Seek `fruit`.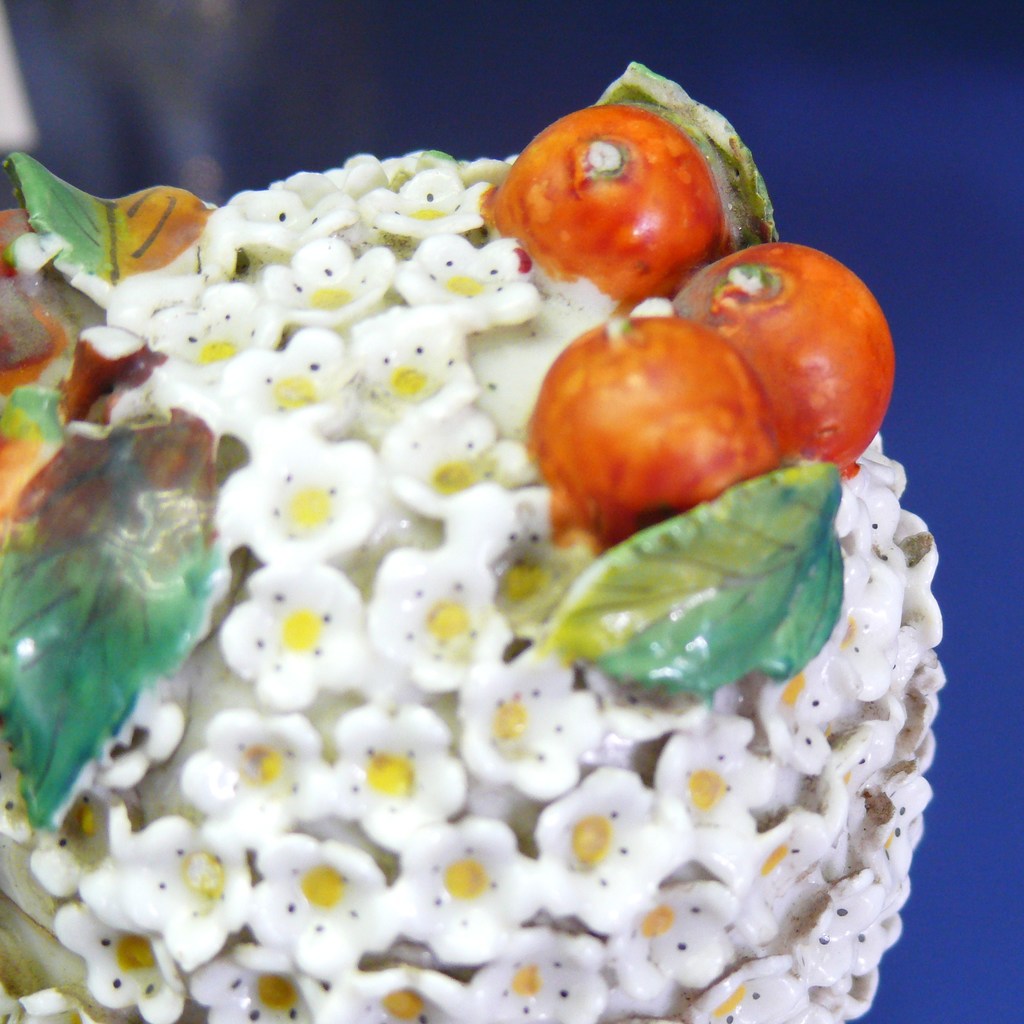
530, 307, 784, 545.
